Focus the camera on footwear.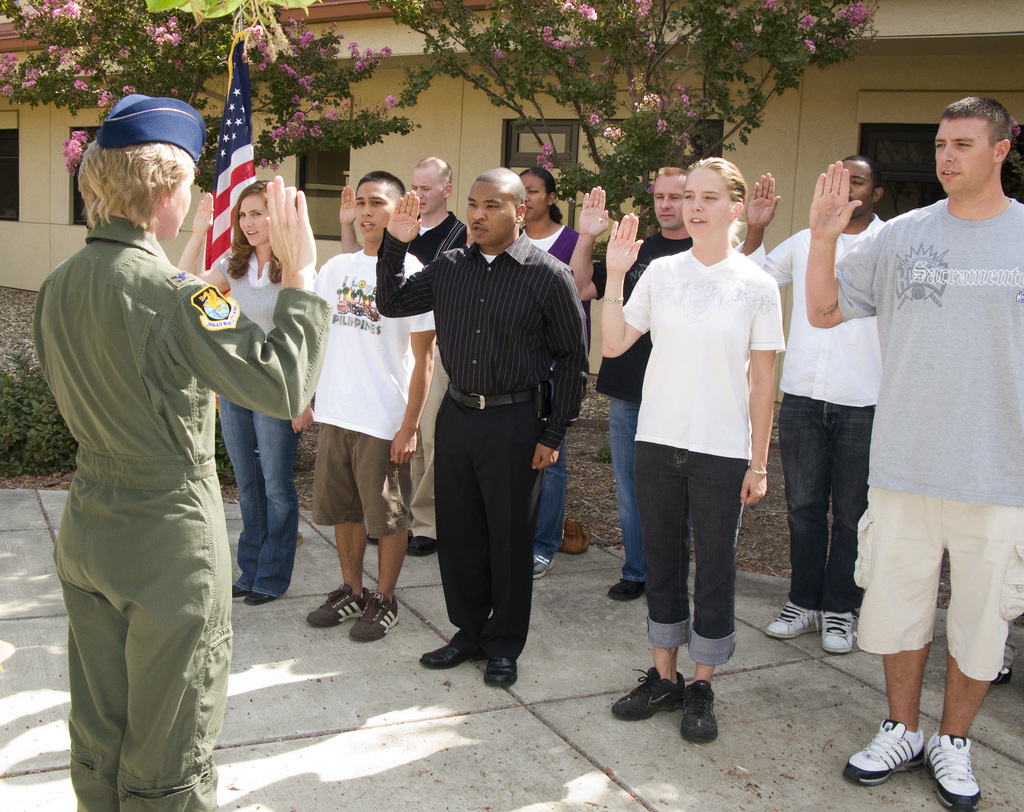
Focus region: box(678, 678, 715, 746).
